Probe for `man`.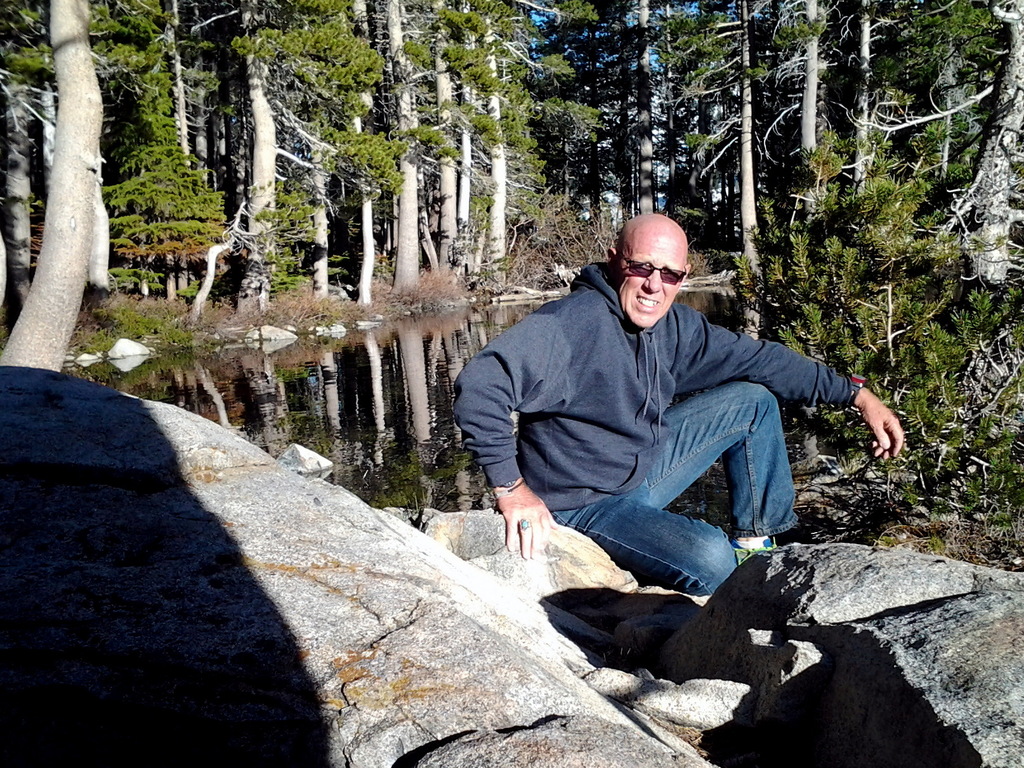
Probe result: bbox=[436, 209, 883, 630].
